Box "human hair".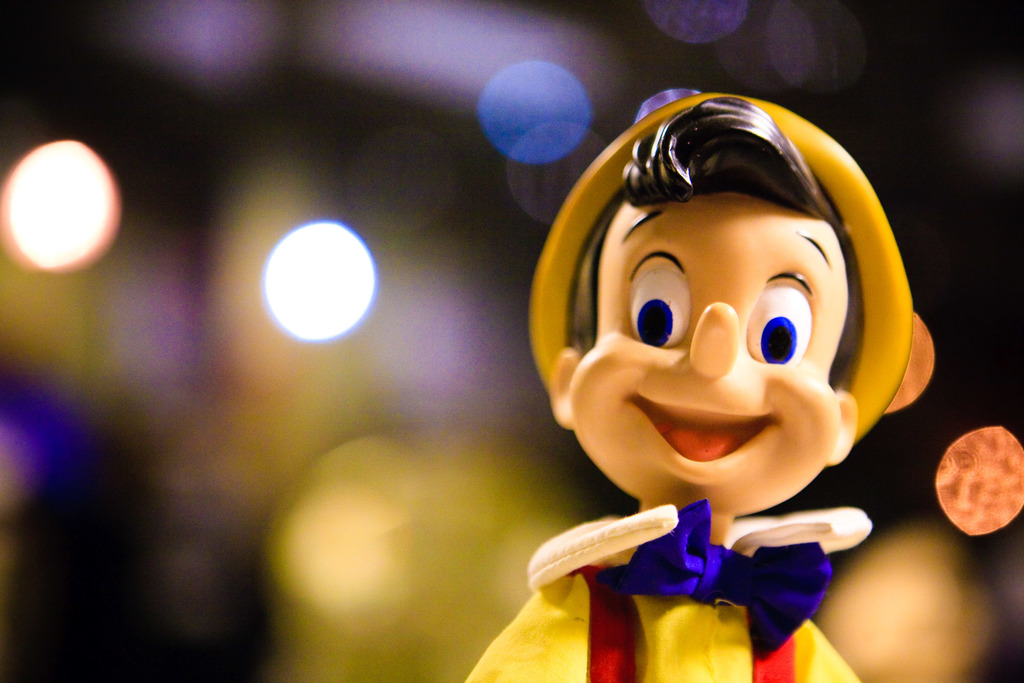
region(563, 93, 872, 347).
